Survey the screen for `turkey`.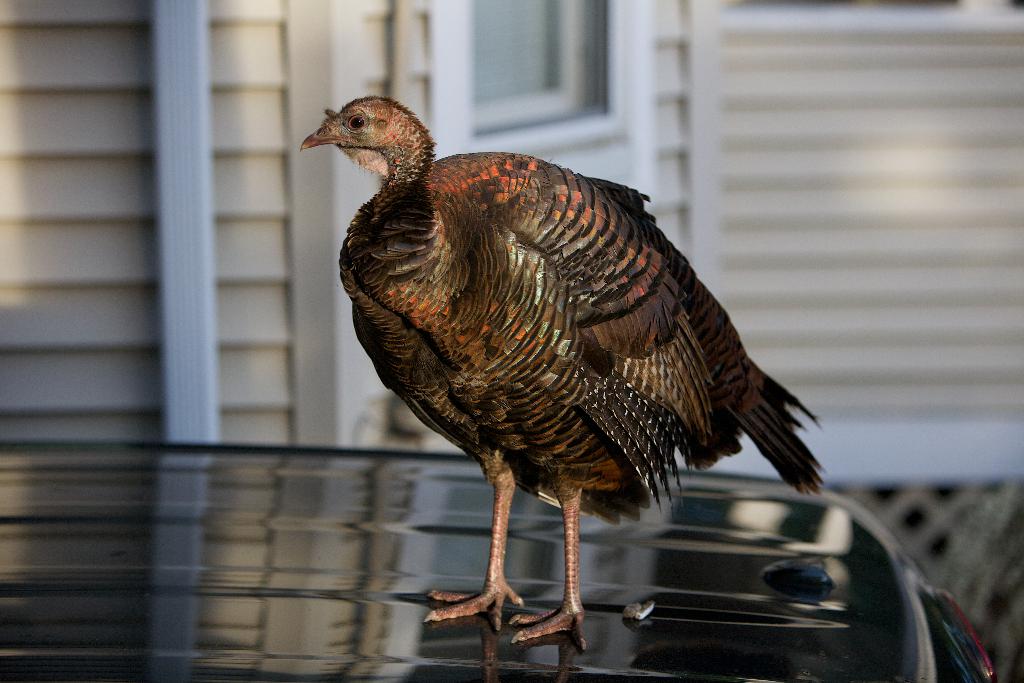
Survey found: [299, 93, 821, 654].
